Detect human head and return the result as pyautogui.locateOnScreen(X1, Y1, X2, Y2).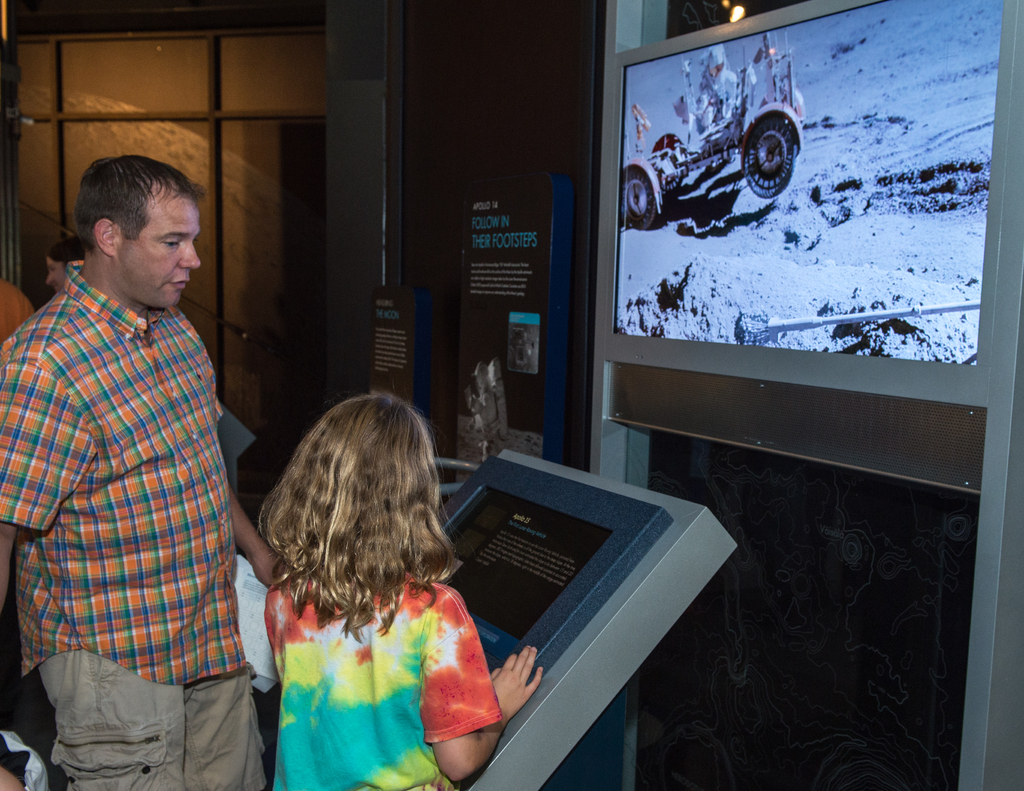
pyautogui.locateOnScreen(46, 234, 87, 294).
